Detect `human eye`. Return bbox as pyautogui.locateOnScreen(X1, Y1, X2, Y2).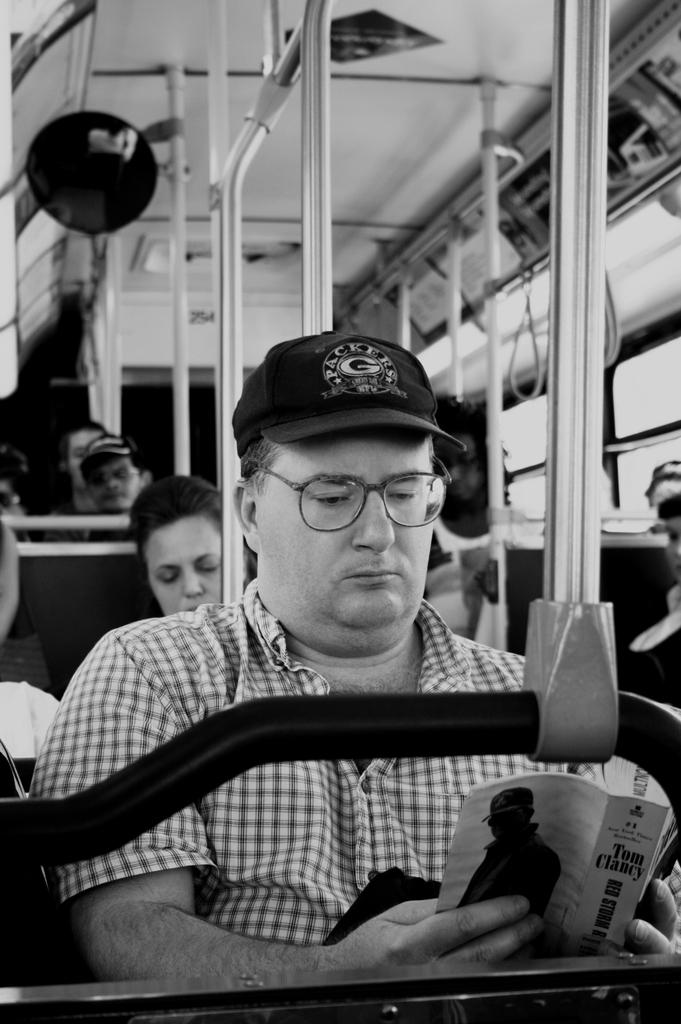
pyautogui.locateOnScreen(307, 480, 353, 511).
